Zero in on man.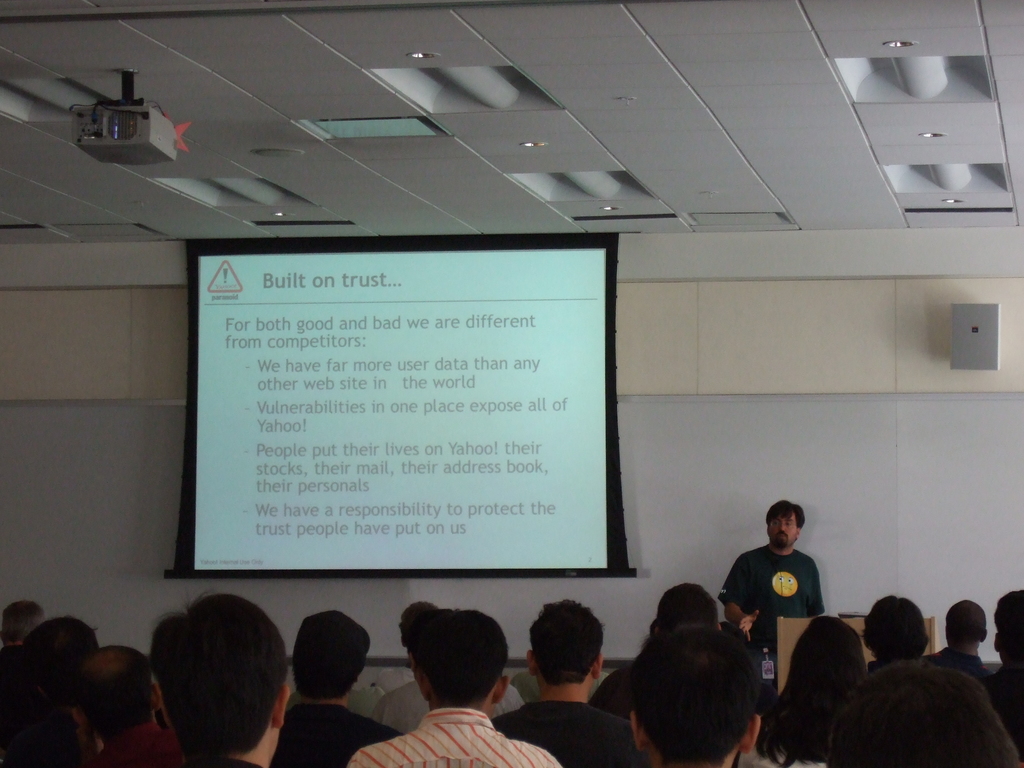
Zeroed in: <bbox>634, 622, 760, 767</bbox>.
